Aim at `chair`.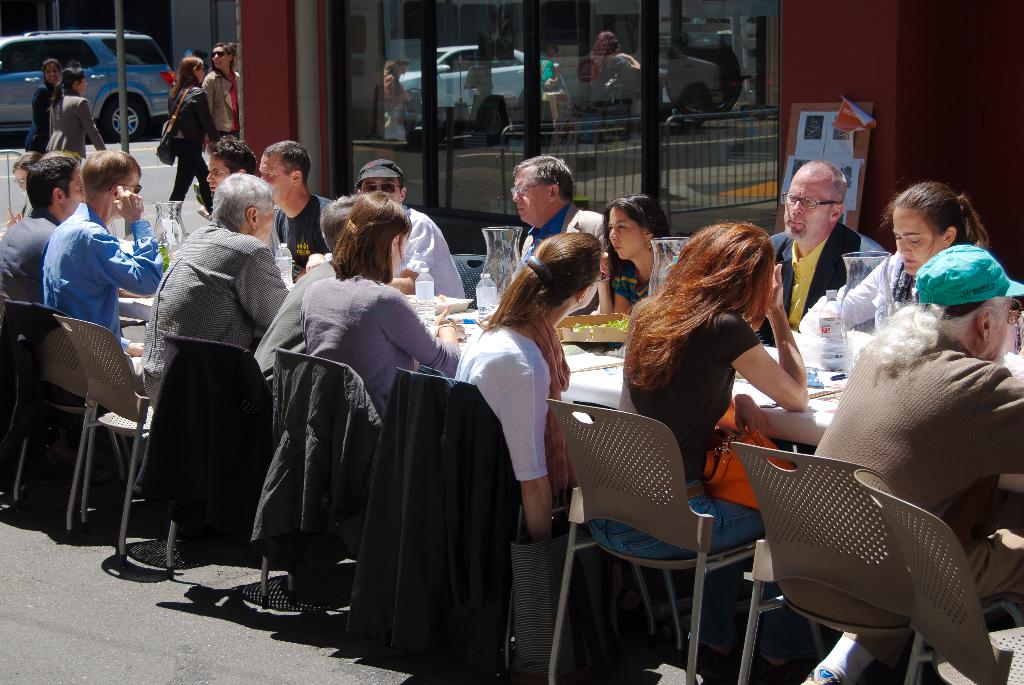
Aimed at x1=261, y1=343, x2=406, y2=627.
